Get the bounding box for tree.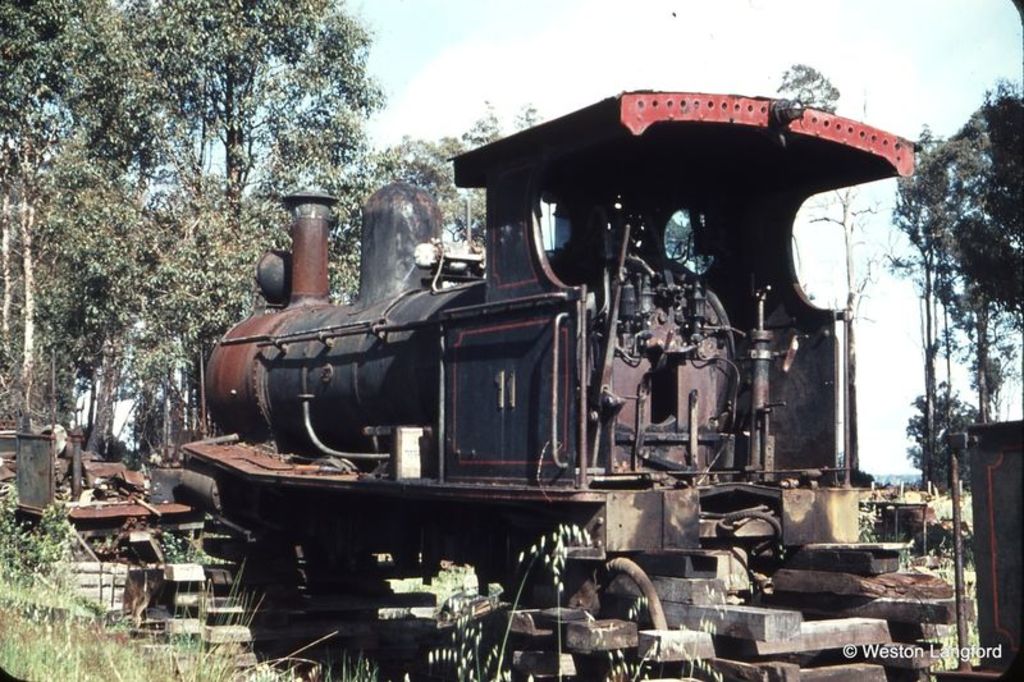
x1=760, y1=59, x2=893, y2=480.
